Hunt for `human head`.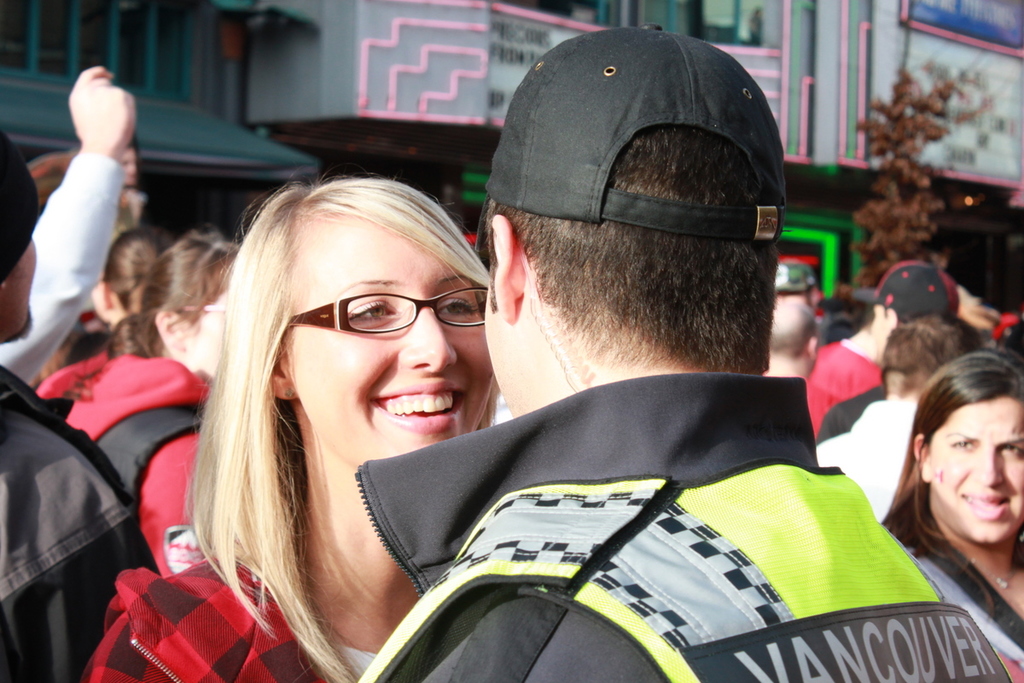
Hunted down at (864, 261, 956, 342).
